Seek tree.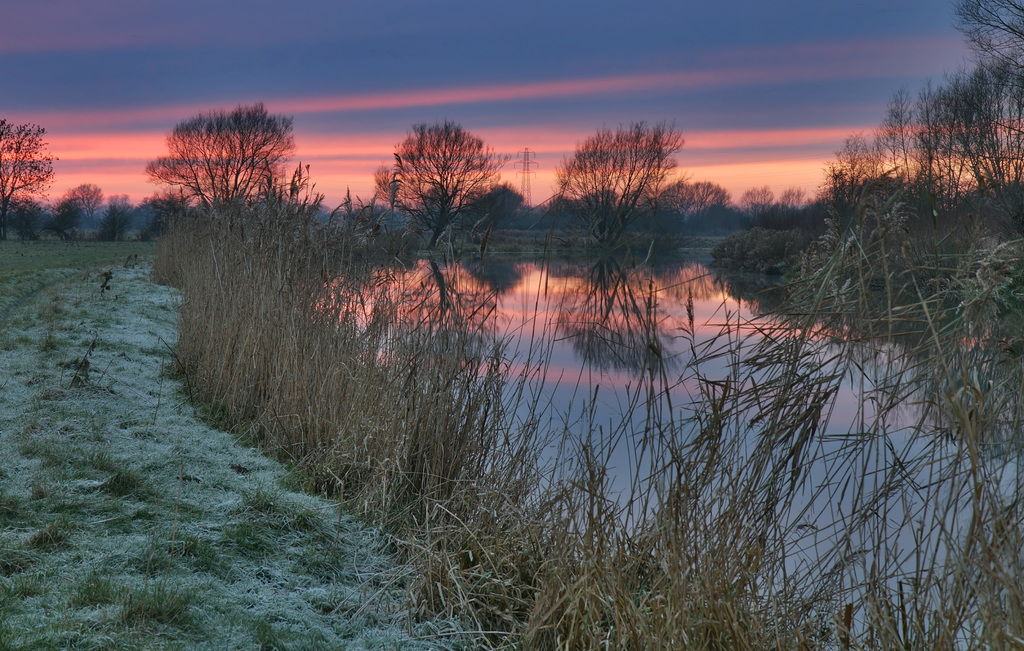
548/118/687/247.
